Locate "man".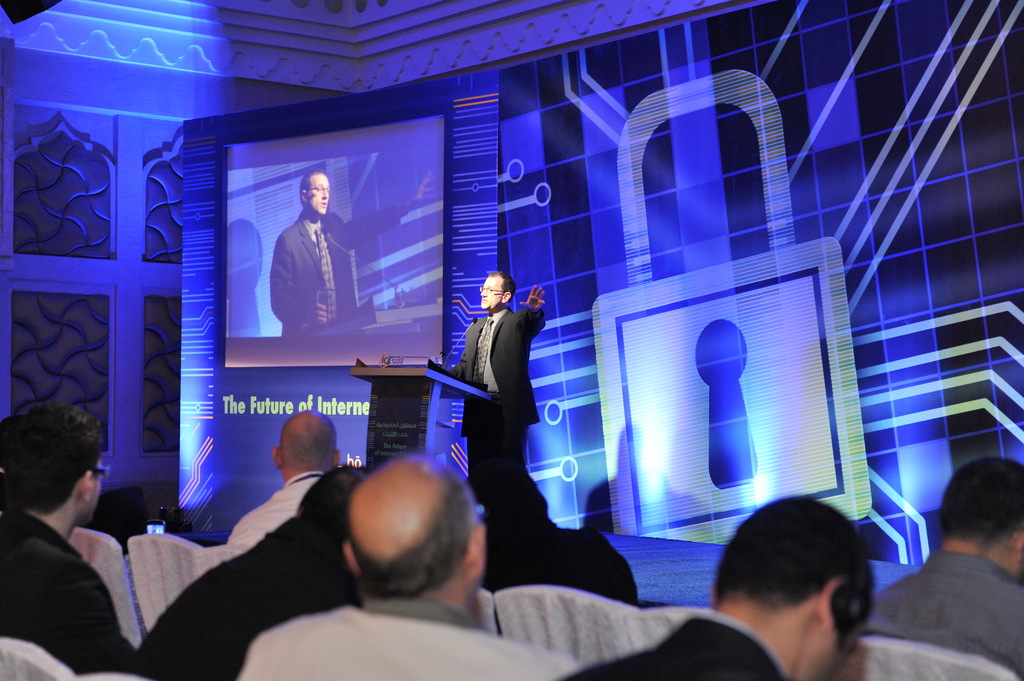
Bounding box: region(218, 407, 340, 565).
